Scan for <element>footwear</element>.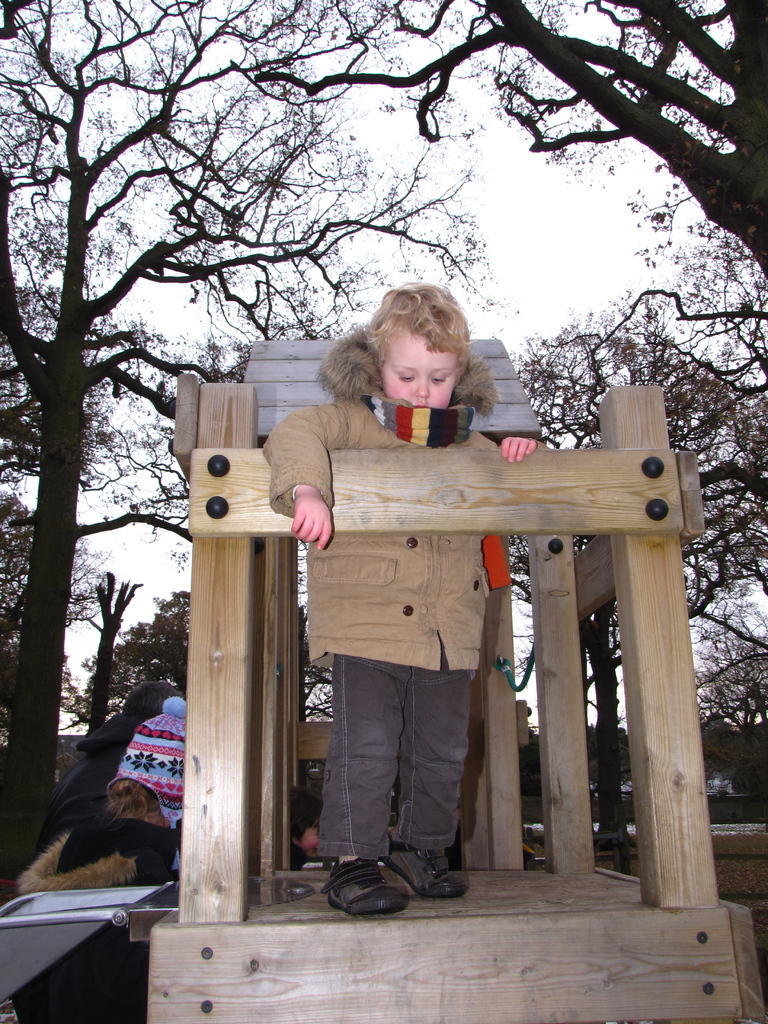
Scan result: [x1=380, y1=835, x2=465, y2=903].
